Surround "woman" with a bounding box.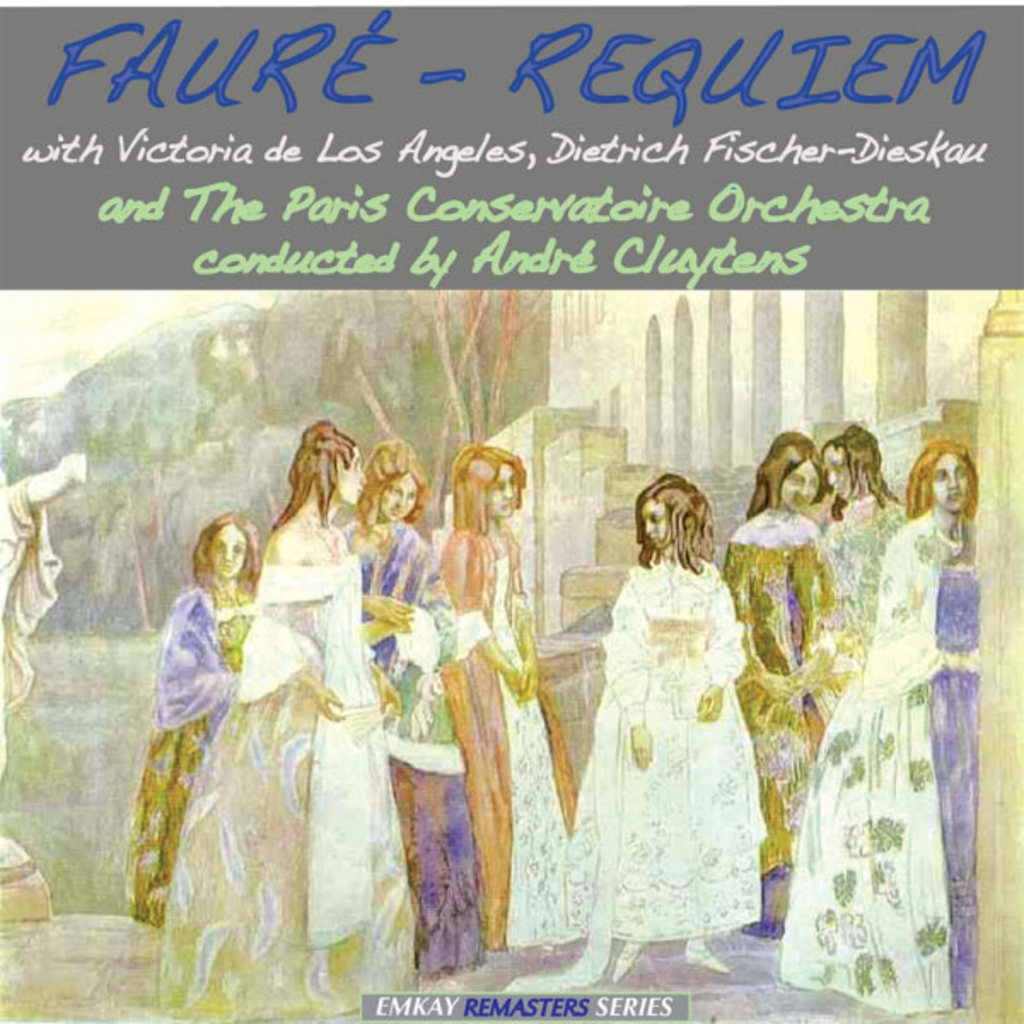
Rect(777, 437, 981, 1022).
